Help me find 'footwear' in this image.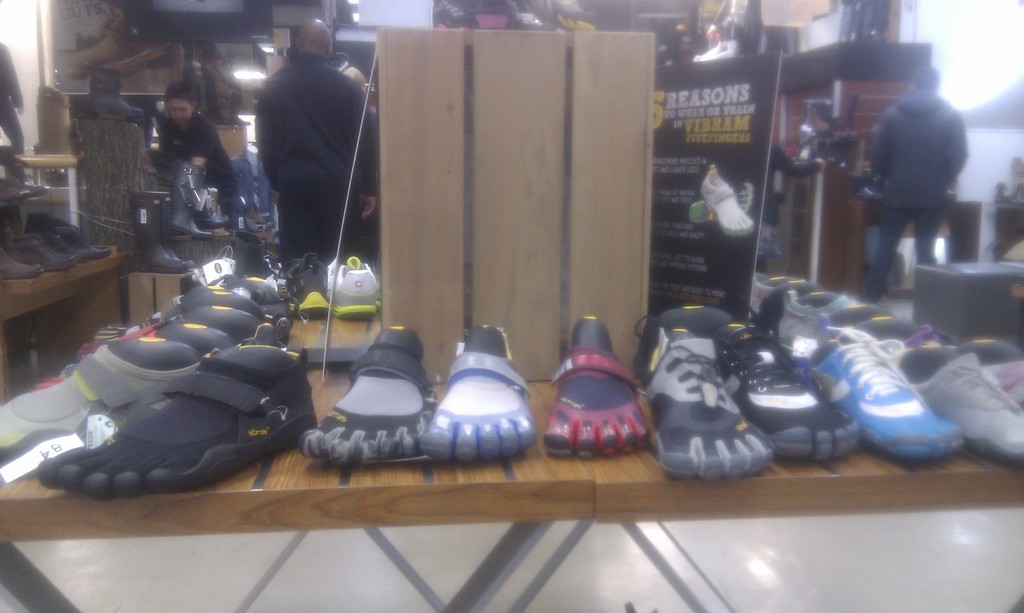
Found it: left=751, top=274, right=777, bottom=314.
